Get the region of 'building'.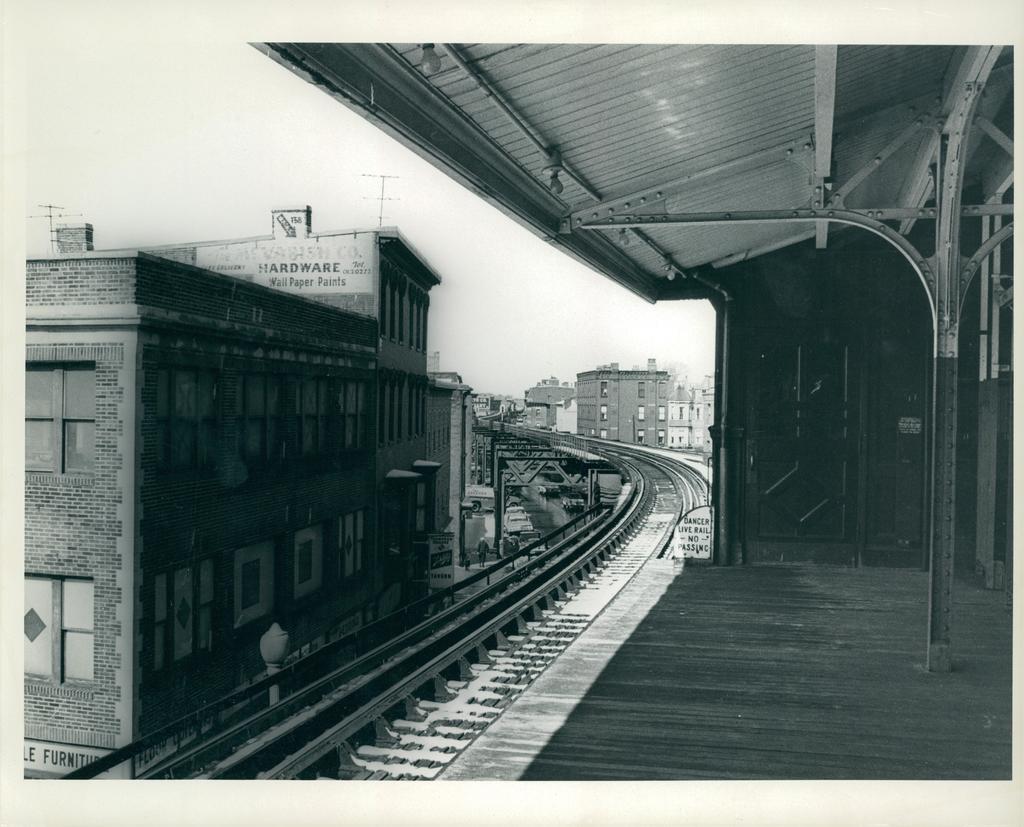
bbox=(660, 385, 701, 446).
